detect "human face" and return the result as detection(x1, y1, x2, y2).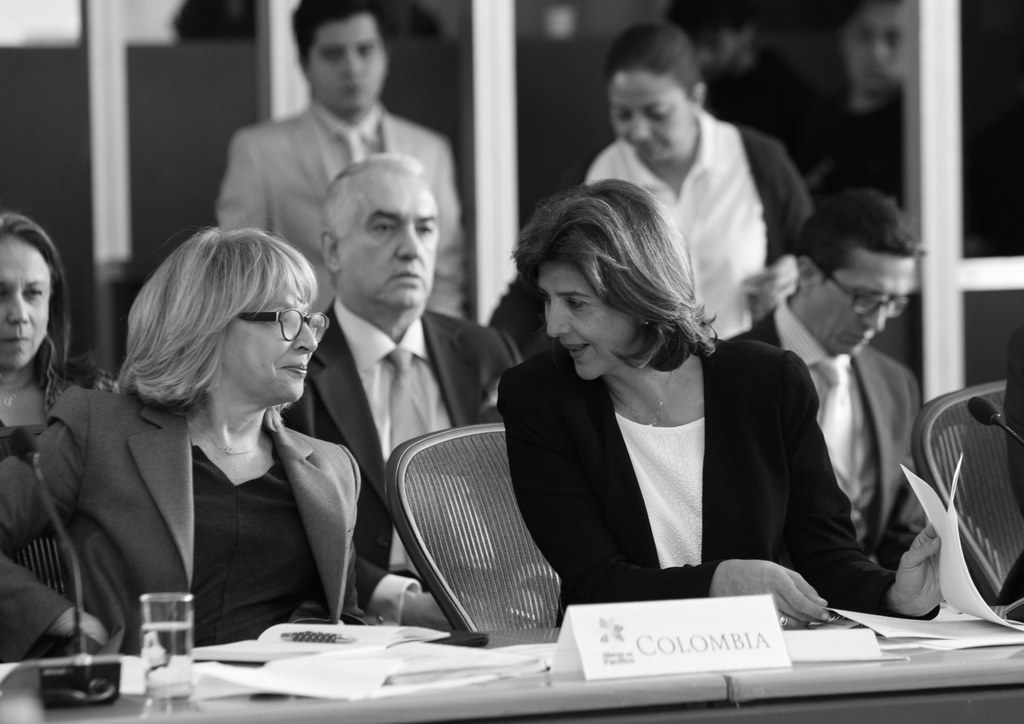
detection(846, 4, 901, 92).
